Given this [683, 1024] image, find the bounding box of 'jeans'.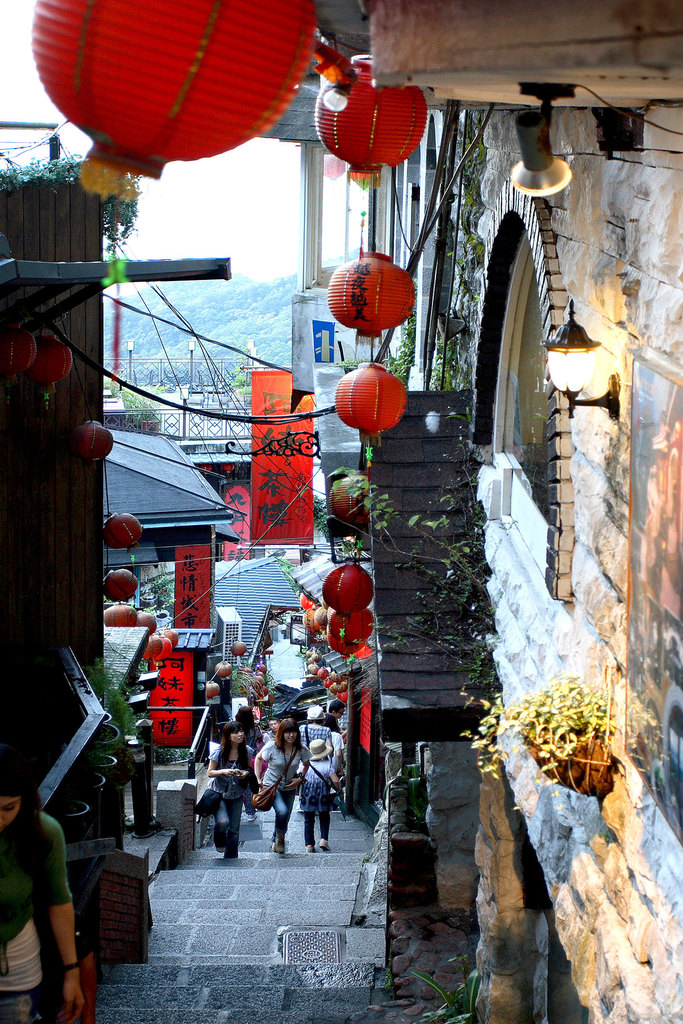
region(210, 796, 241, 861).
